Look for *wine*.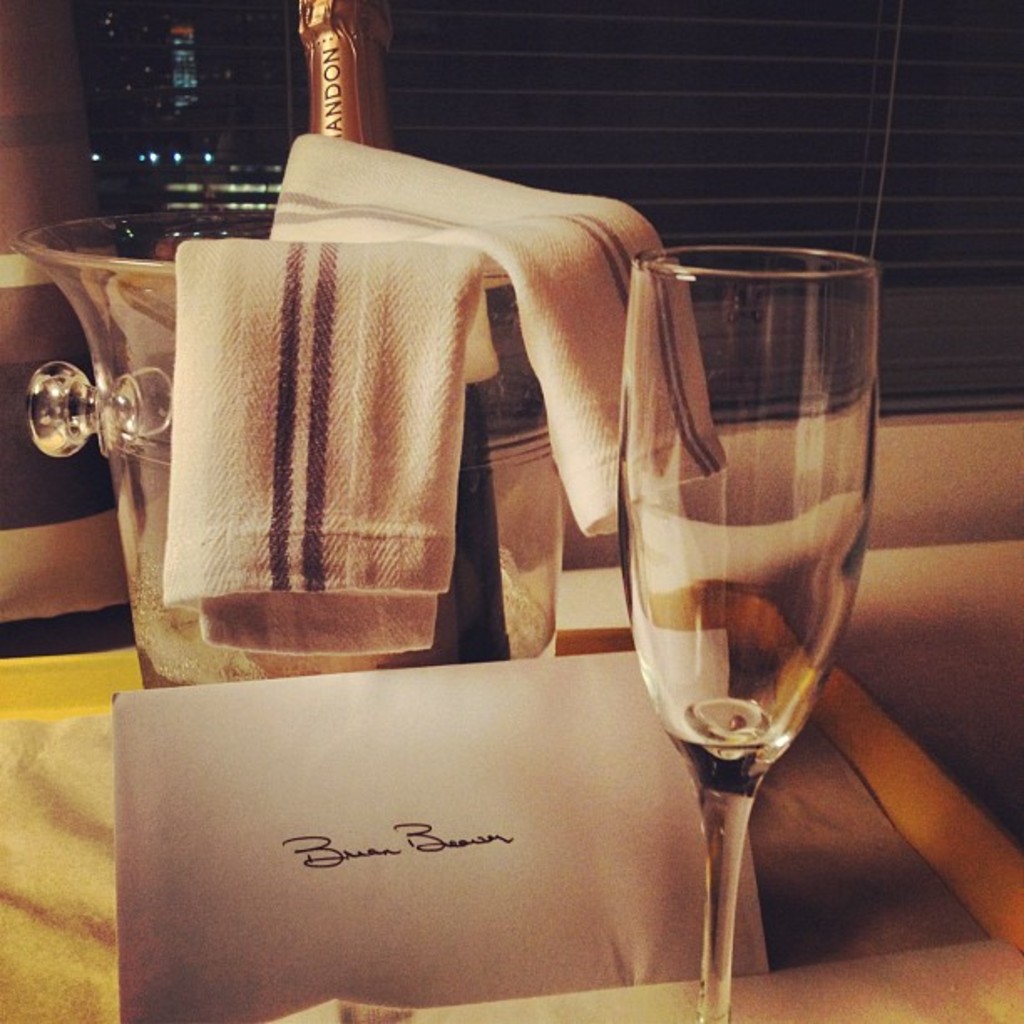
Found: left=289, top=0, right=400, bottom=149.
